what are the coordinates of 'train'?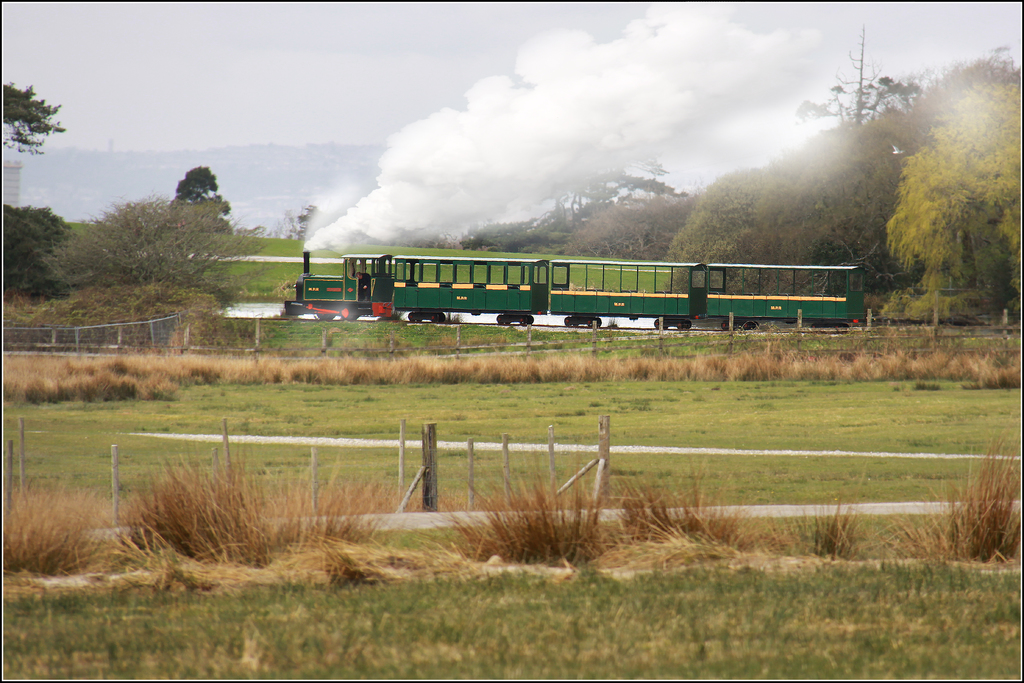
region(287, 251, 859, 332).
